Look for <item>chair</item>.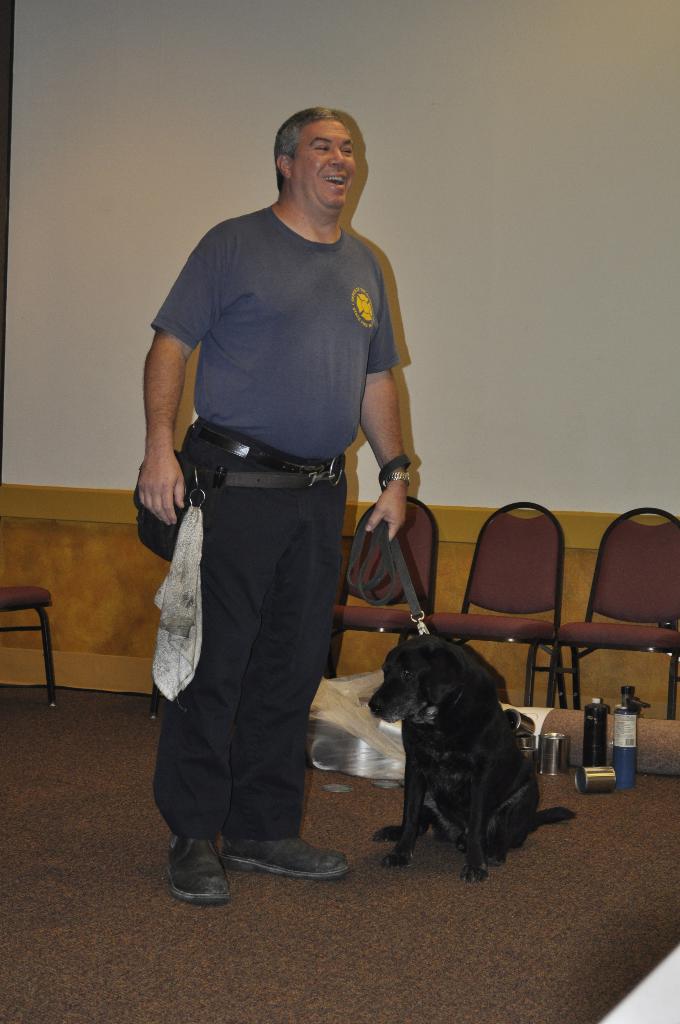
Found: [x1=551, y1=502, x2=679, y2=716].
